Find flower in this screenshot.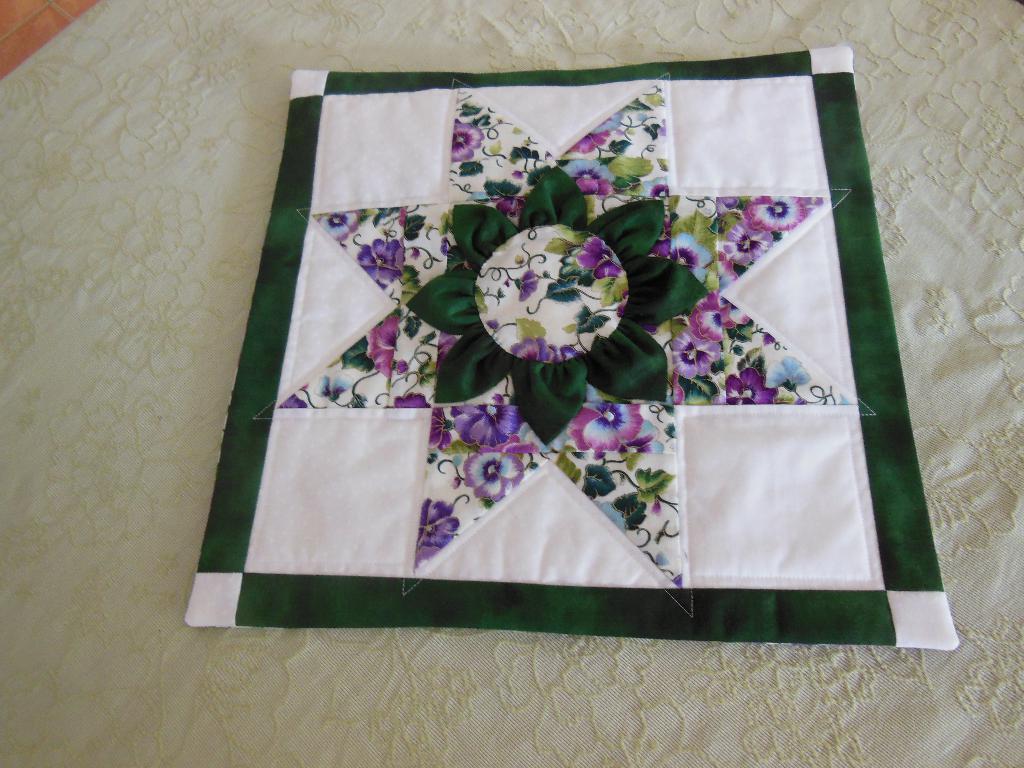
The bounding box for flower is 425 406 451 450.
